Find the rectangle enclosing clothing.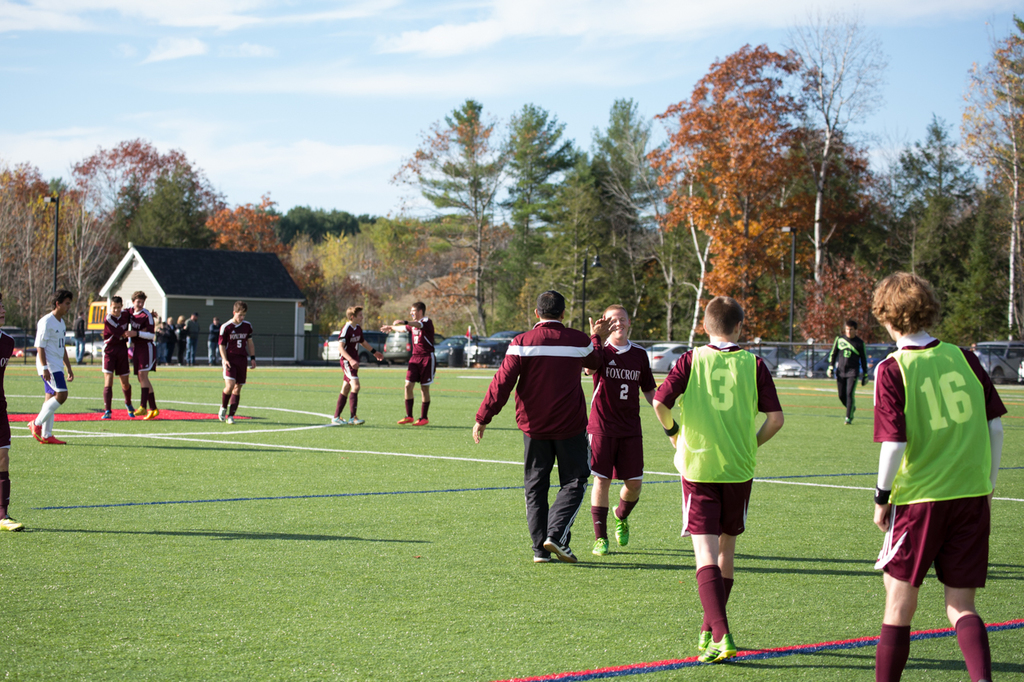
(103, 311, 136, 387).
